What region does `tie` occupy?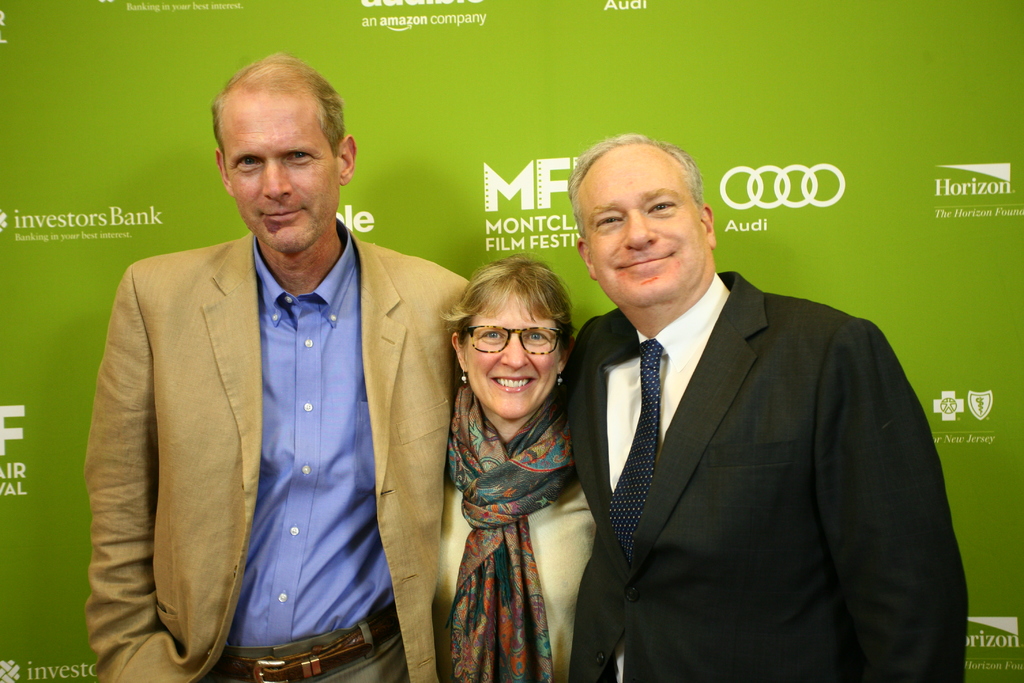
region(607, 344, 666, 558).
